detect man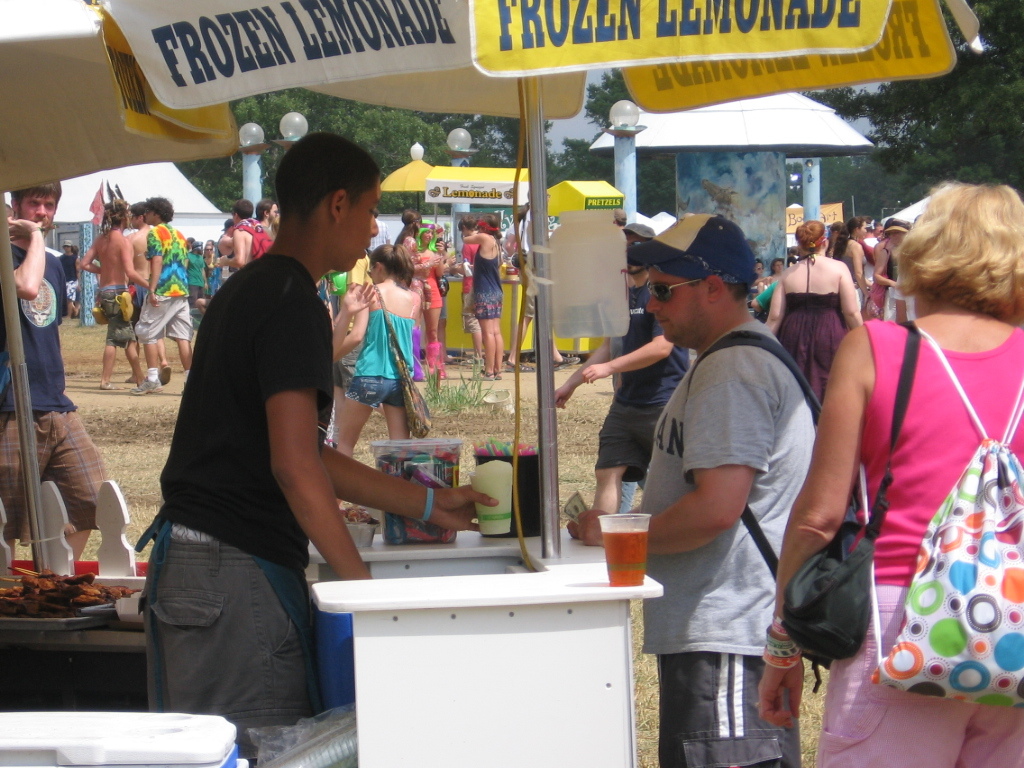
(left=141, top=131, right=494, bottom=760)
